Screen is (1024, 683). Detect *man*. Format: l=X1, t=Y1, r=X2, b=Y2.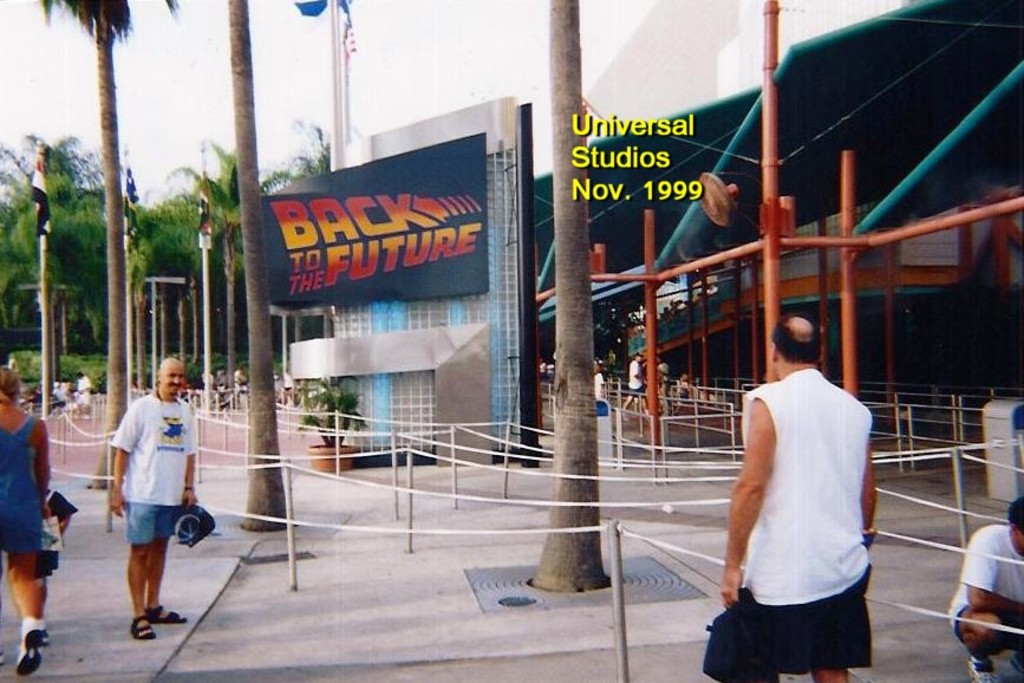
l=723, t=312, r=895, b=668.
